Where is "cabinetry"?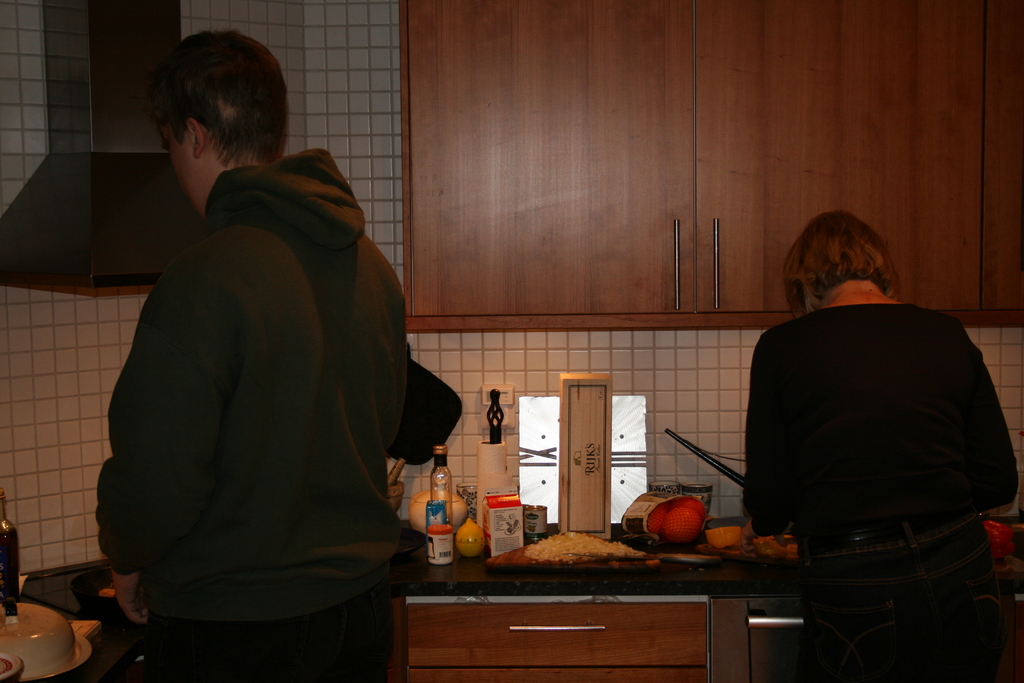
region(349, 0, 963, 682).
